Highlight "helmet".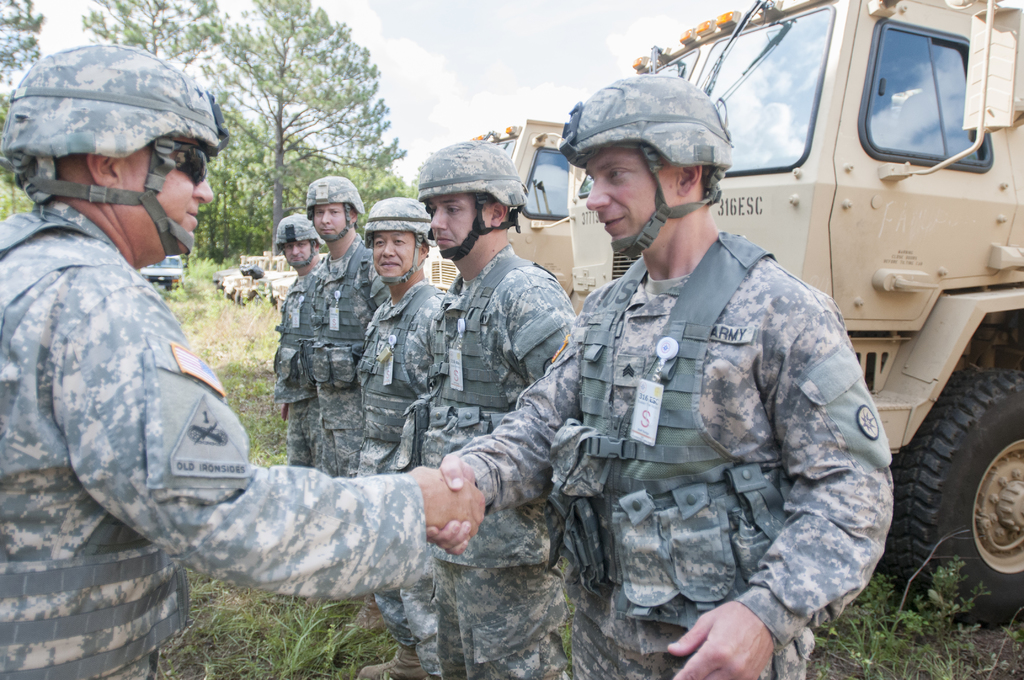
Highlighted region: <region>302, 175, 367, 245</region>.
